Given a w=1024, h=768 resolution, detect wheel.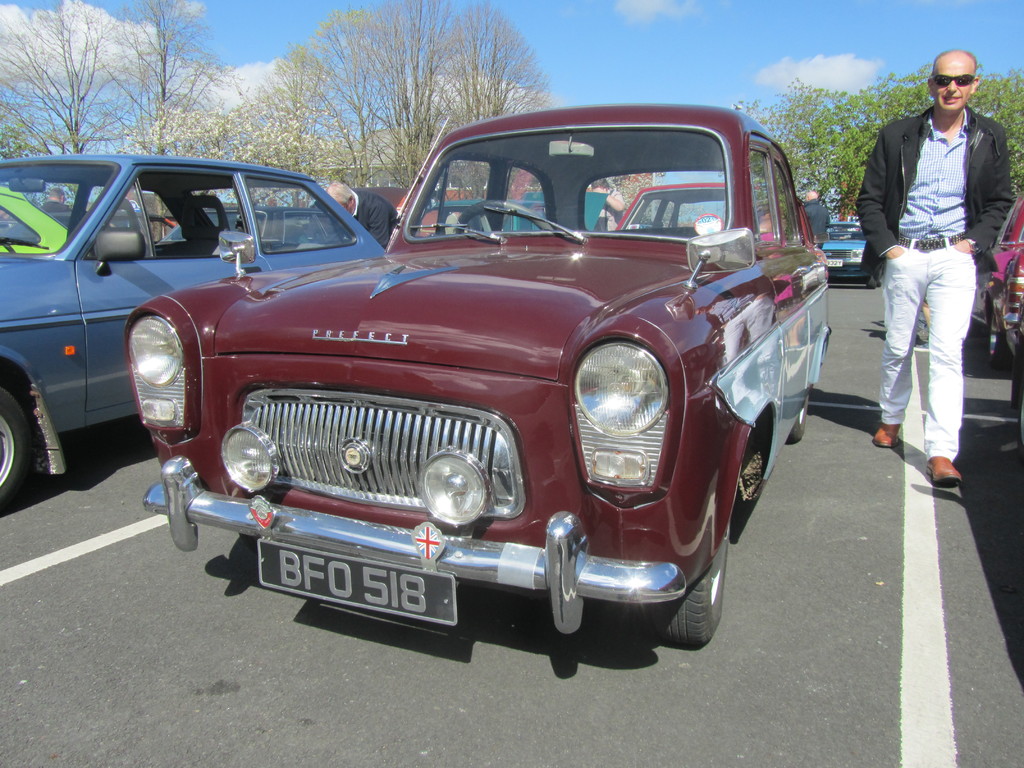
{"left": 628, "top": 495, "right": 740, "bottom": 653}.
